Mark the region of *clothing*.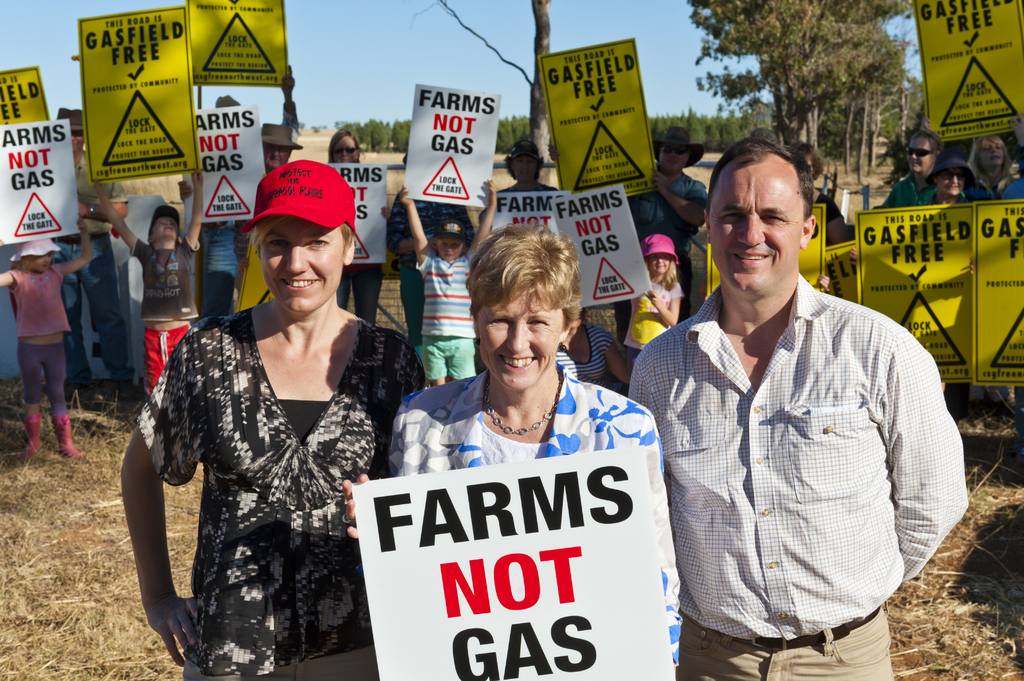
Region: box(624, 276, 974, 680).
